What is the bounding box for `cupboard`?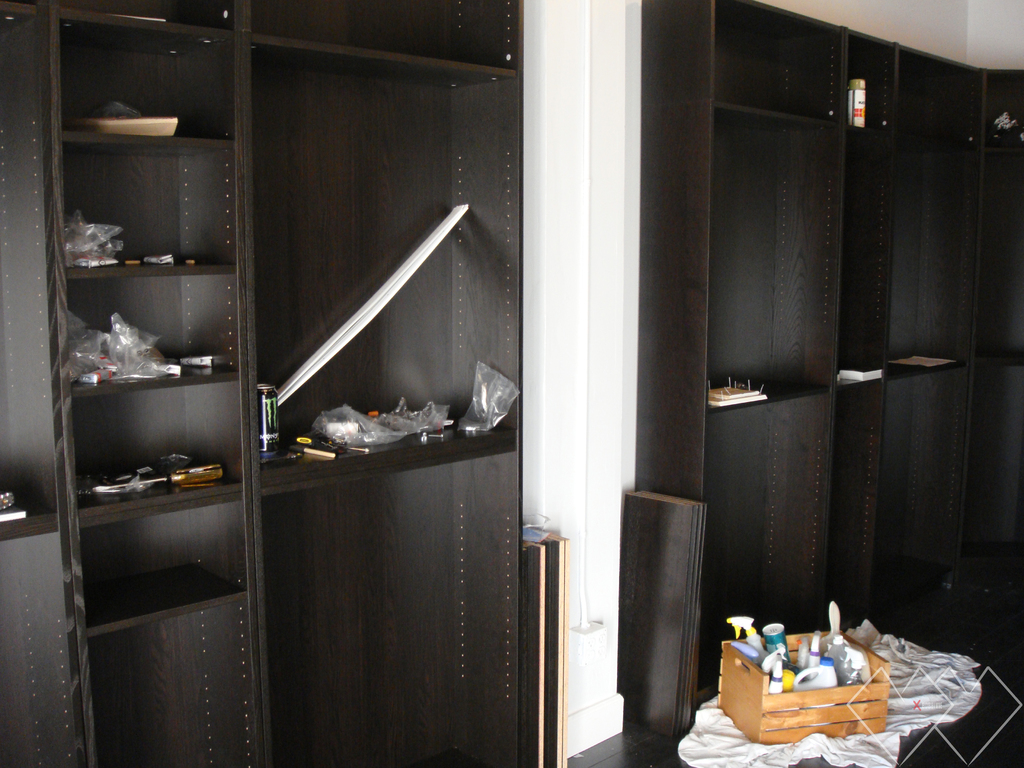
[0, 0, 525, 767].
